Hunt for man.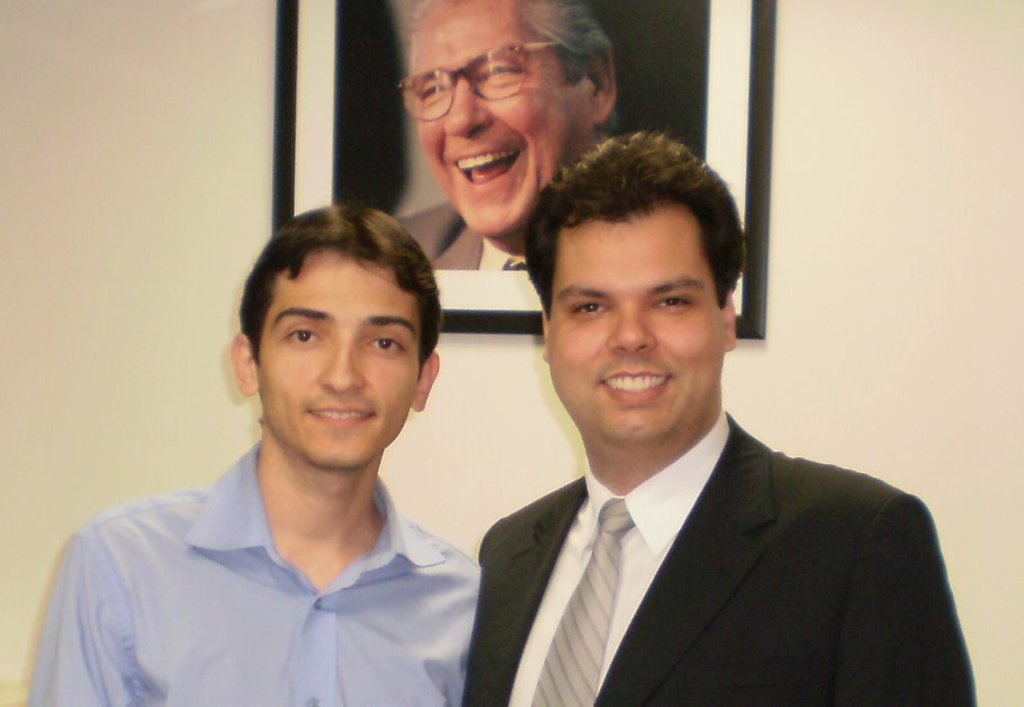
Hunted down at locate(457, 123, 981, 706).
